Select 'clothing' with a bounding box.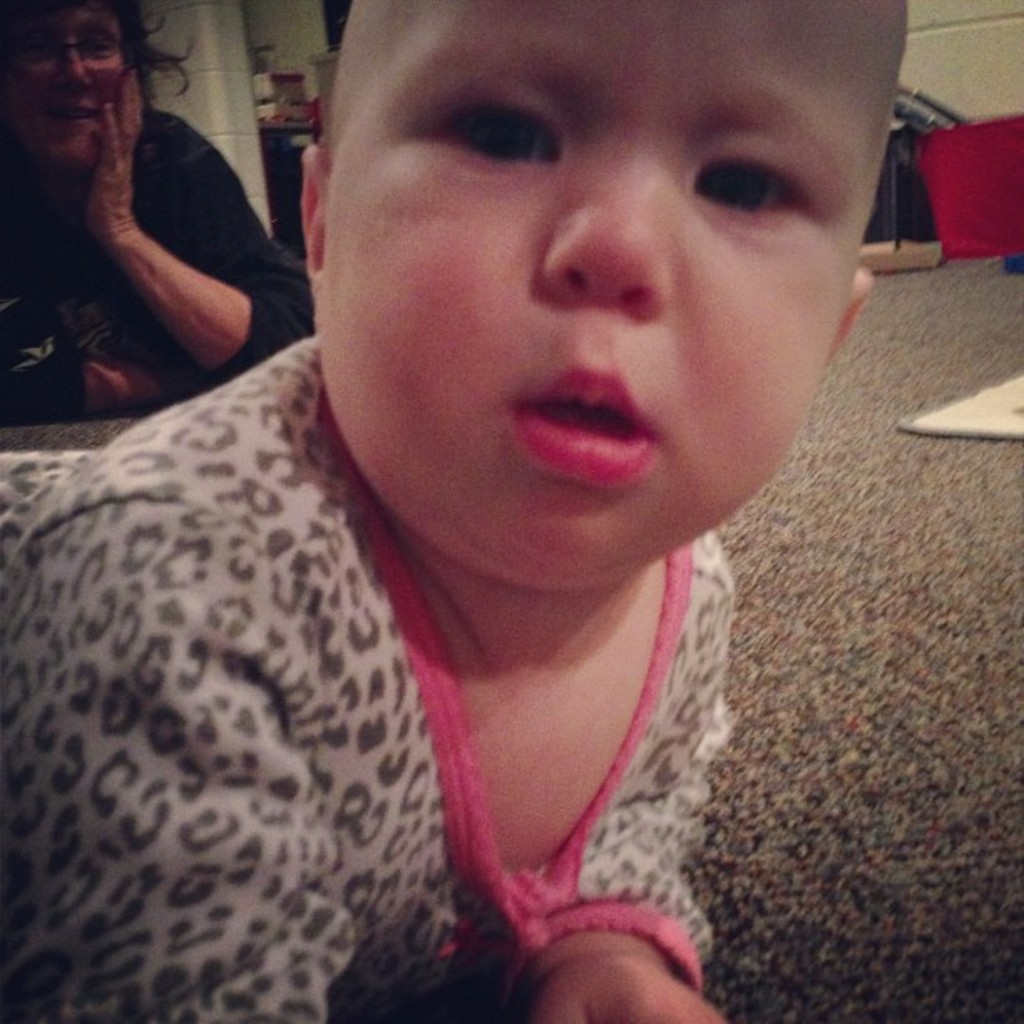
bbox=(0, 428, 832, 994).
